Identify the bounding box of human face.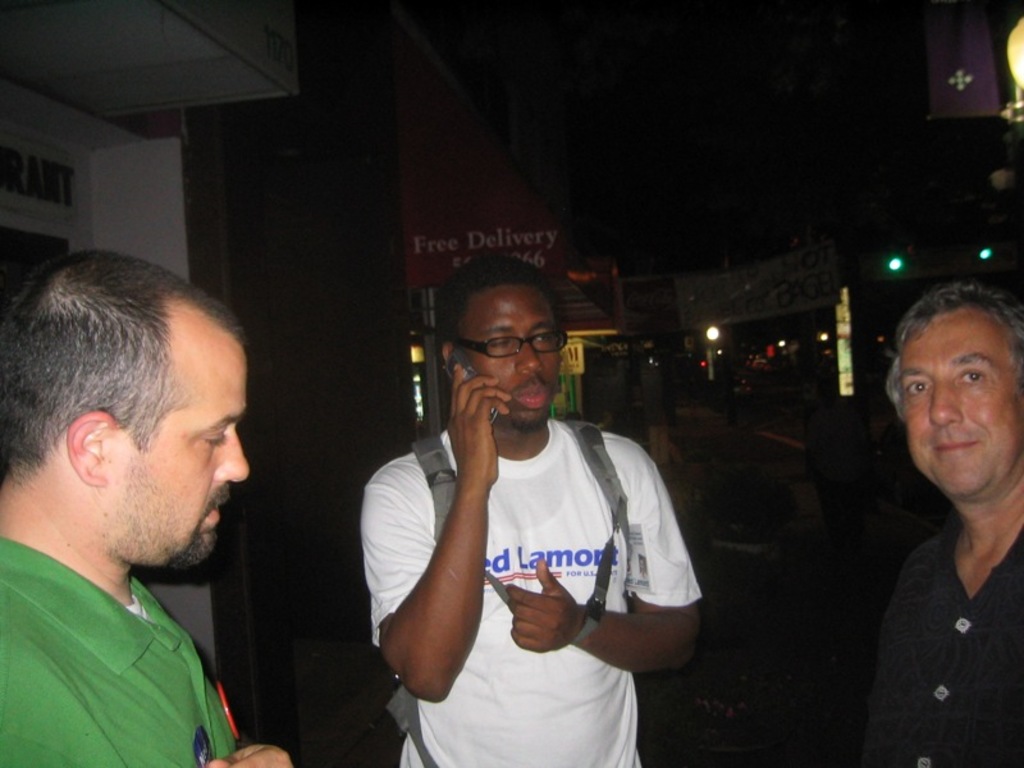
bbox=(902, 319, 1023, 502).
